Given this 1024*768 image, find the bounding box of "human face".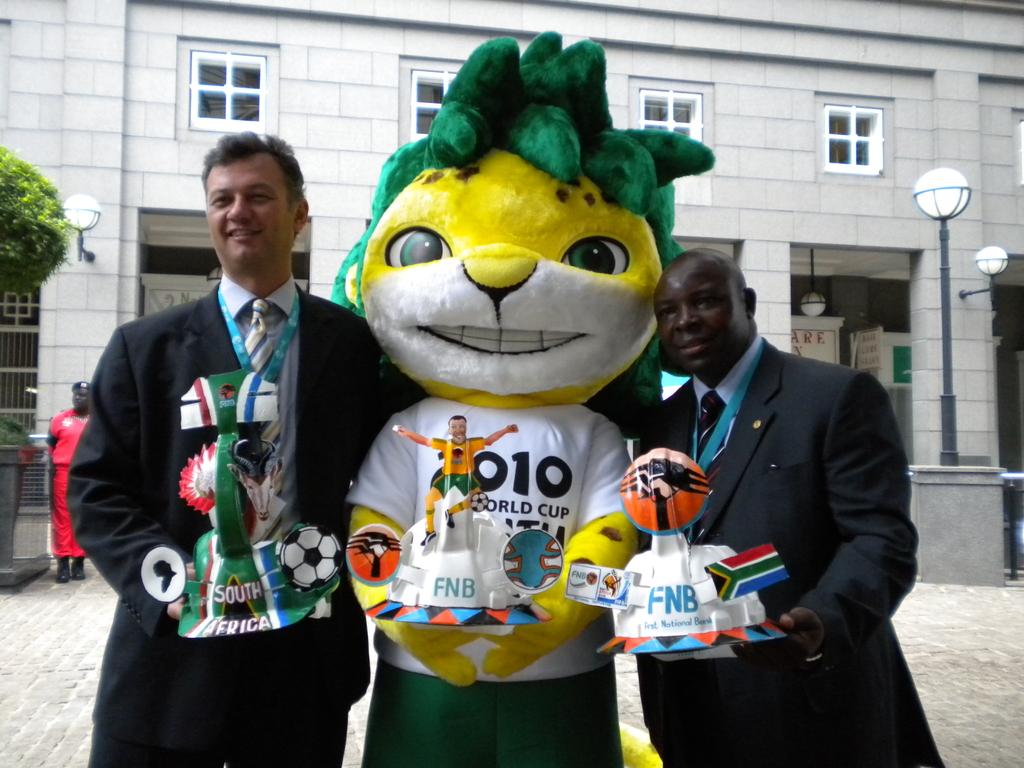
[left=205, top=147, right=292, bottom=264].
